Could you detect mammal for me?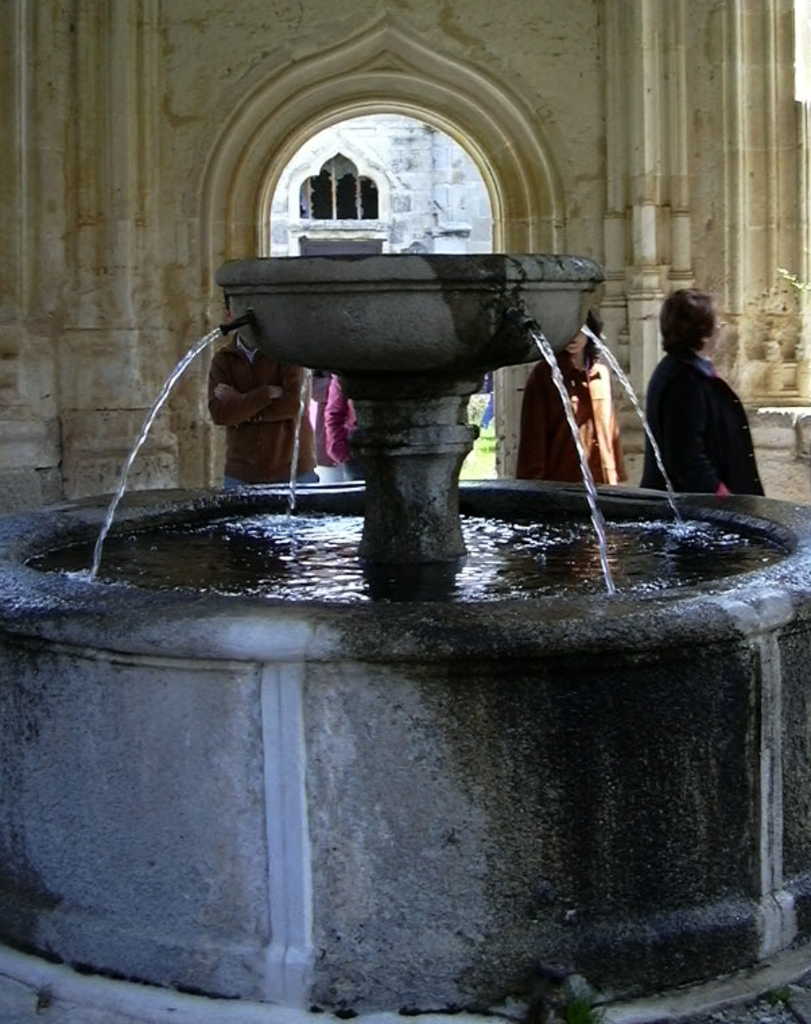
Detection result: {"left": 636, "top": 282, "right": 776, "bottom": 493}.
